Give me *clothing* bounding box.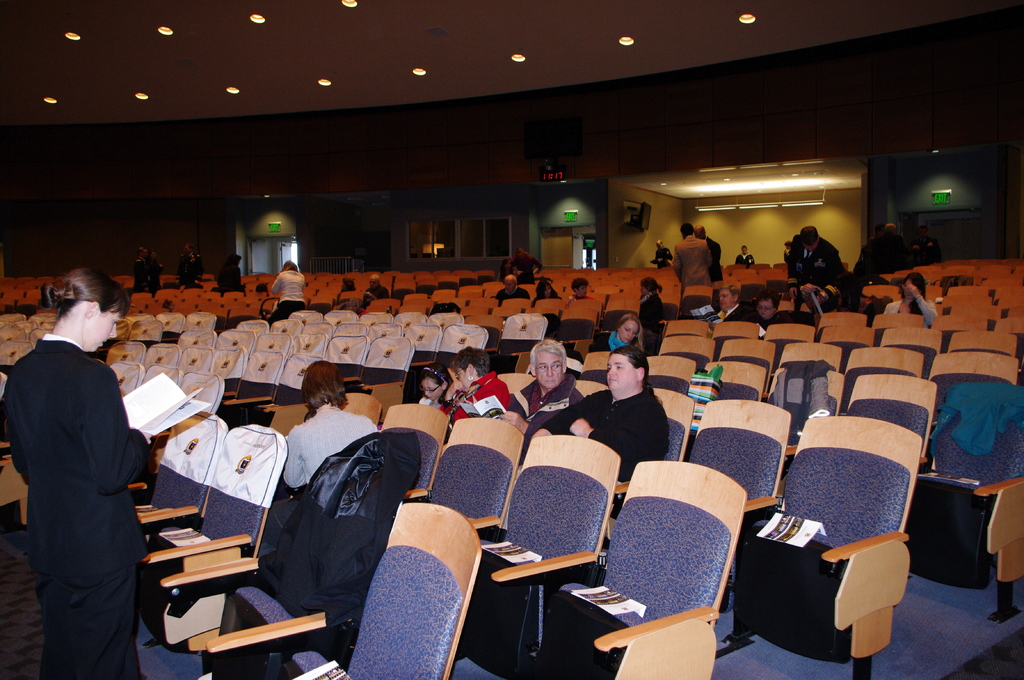
bbox=[586, 337, 628, 348].
